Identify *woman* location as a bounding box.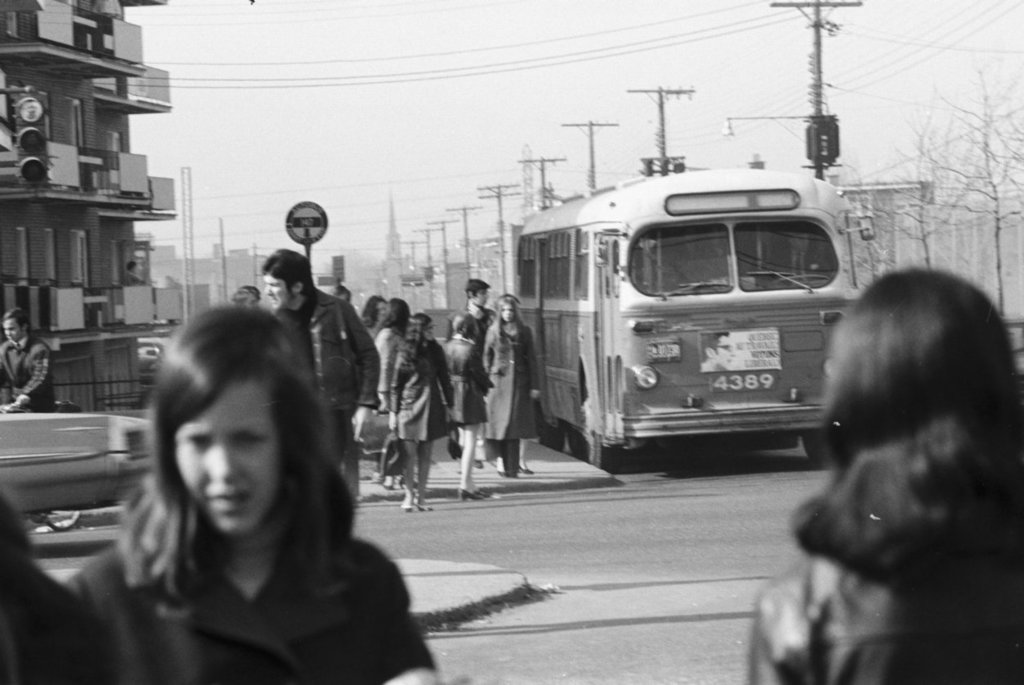
746, 268, 1023, 684.
